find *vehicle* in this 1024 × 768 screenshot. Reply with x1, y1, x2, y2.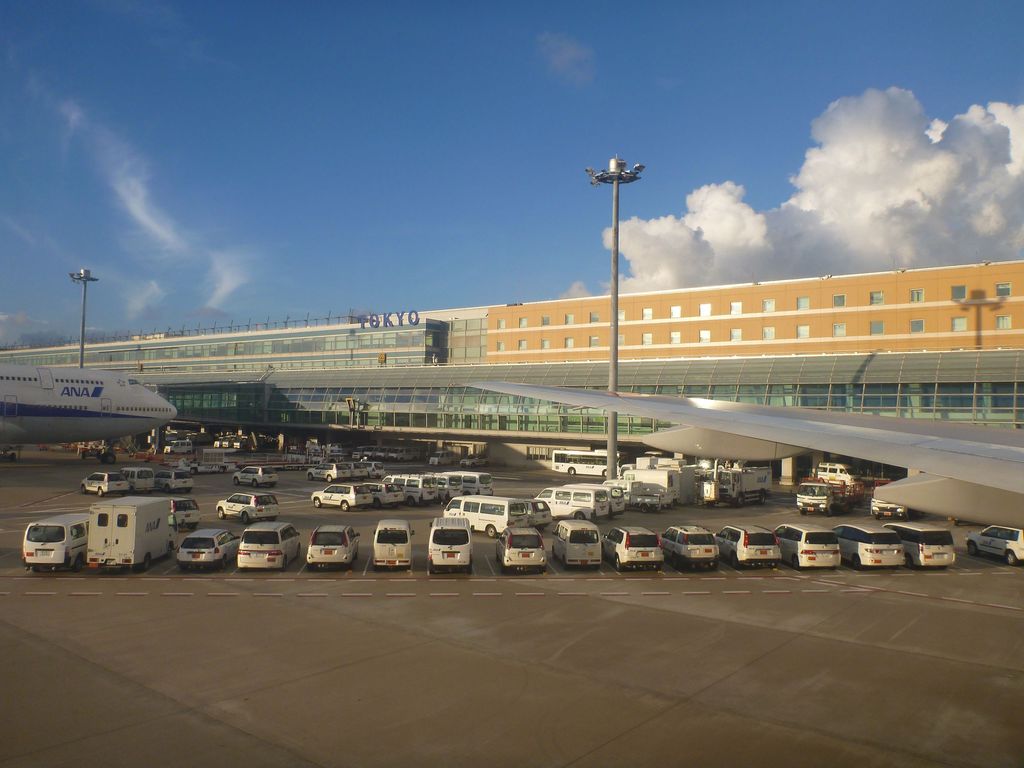
303, 527, 358, 566.
